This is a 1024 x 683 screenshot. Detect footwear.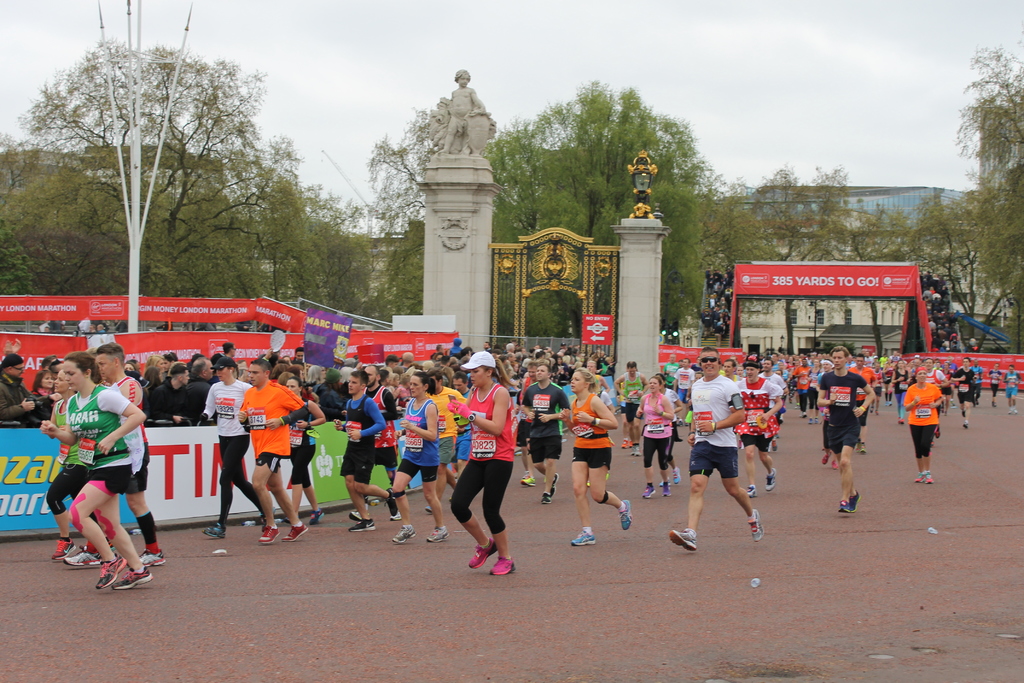
<box>743,486,756,499</box>.
